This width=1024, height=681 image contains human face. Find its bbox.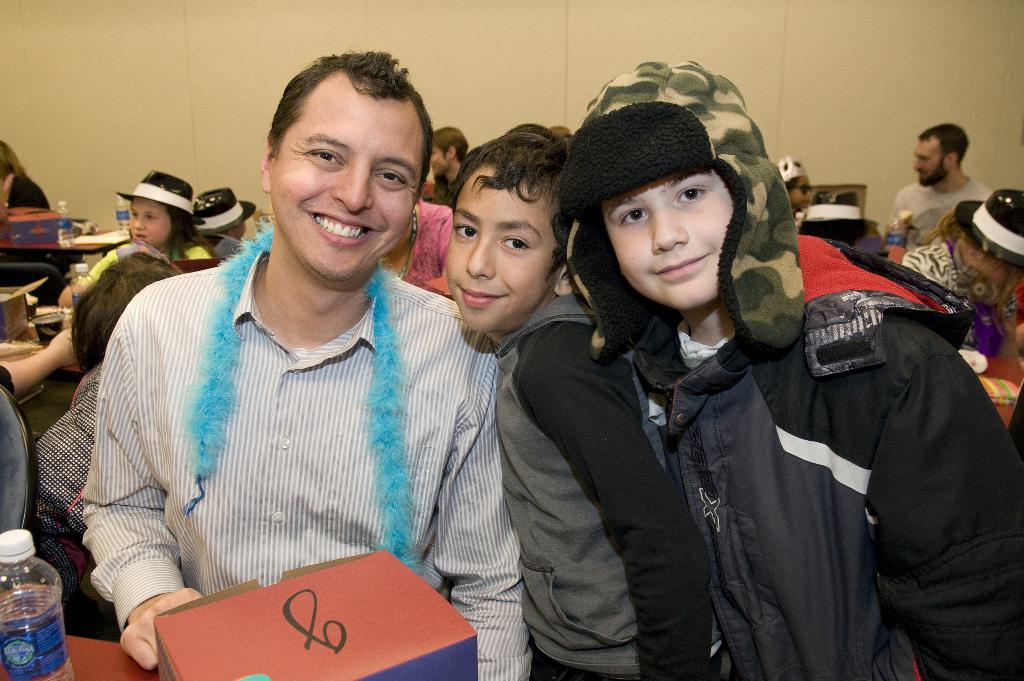
[left=785, top=173, right=815, bottom=207].
